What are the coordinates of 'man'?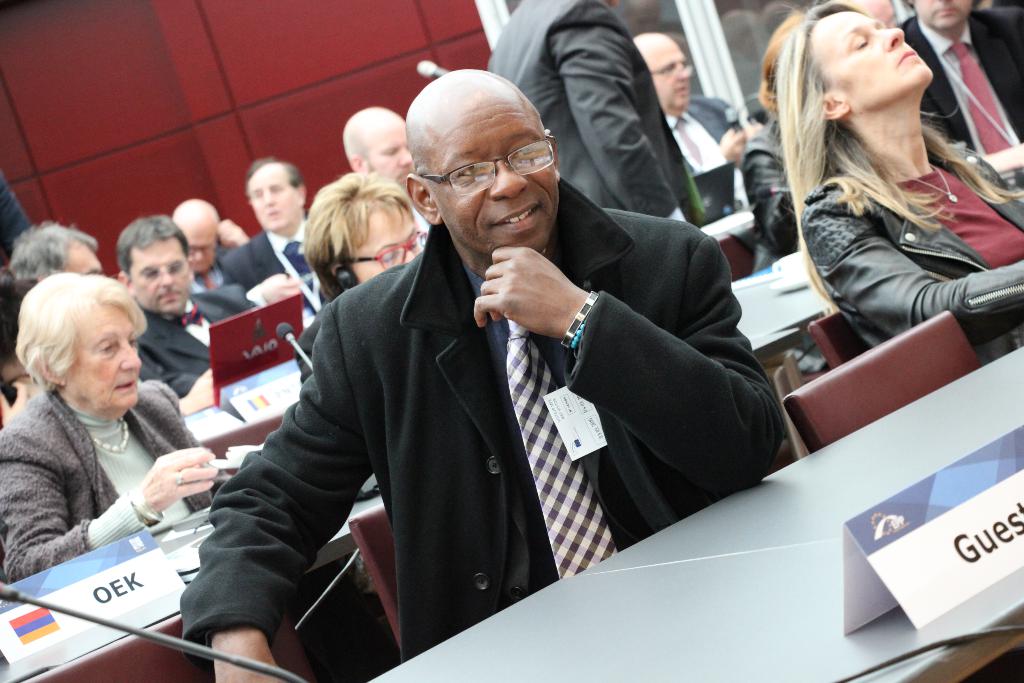
<box>221,156,316,317</box>.
